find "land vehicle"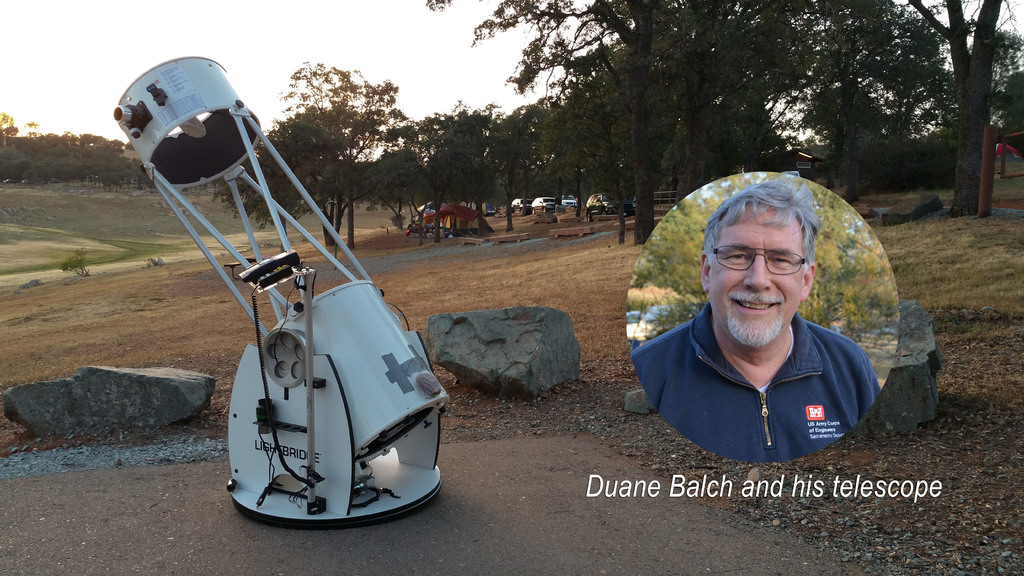
562:195:577:207
